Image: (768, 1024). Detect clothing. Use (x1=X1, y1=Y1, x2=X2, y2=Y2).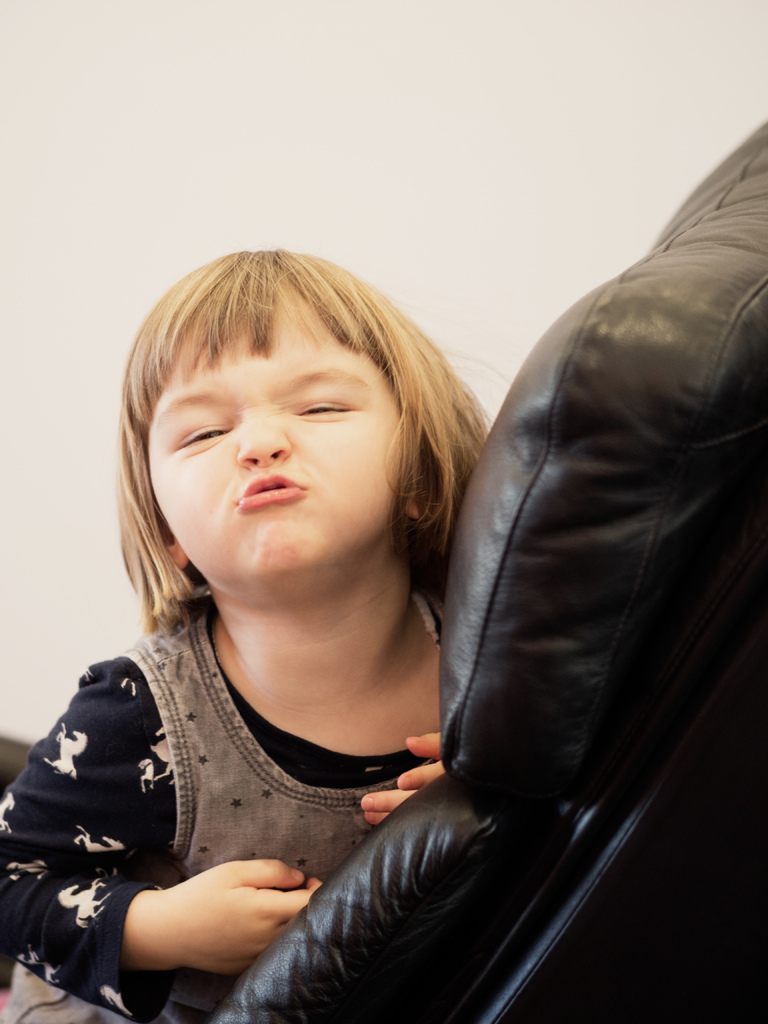
(x1=0, y1=578, x2=452, y2=1023).
